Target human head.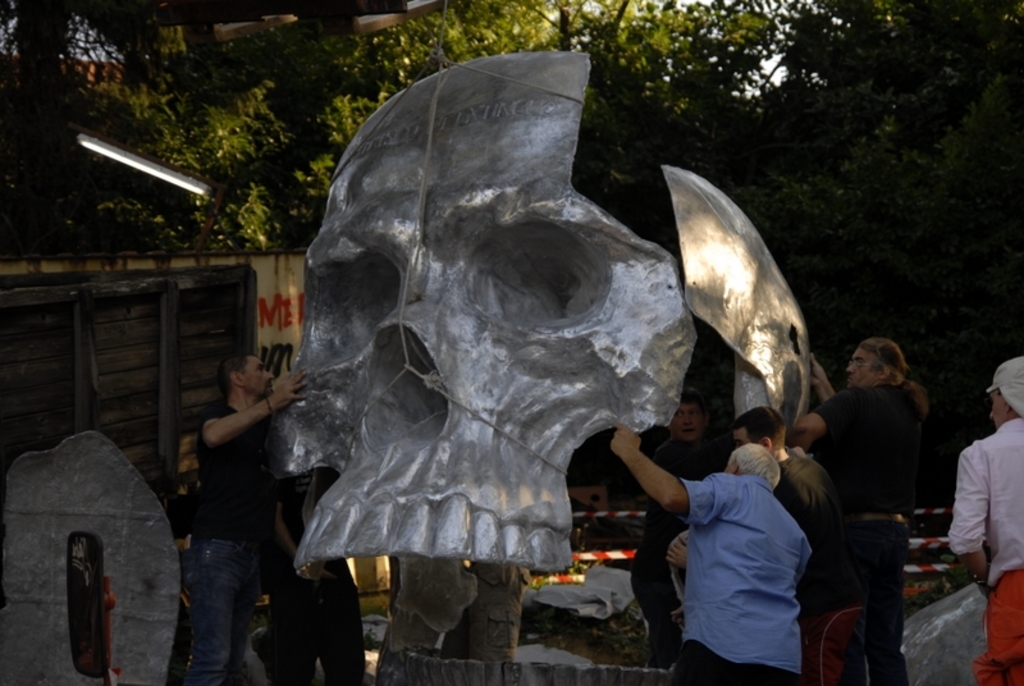
Target region: pyautogui.locateOnScreen(845, 338, 918, 392).
